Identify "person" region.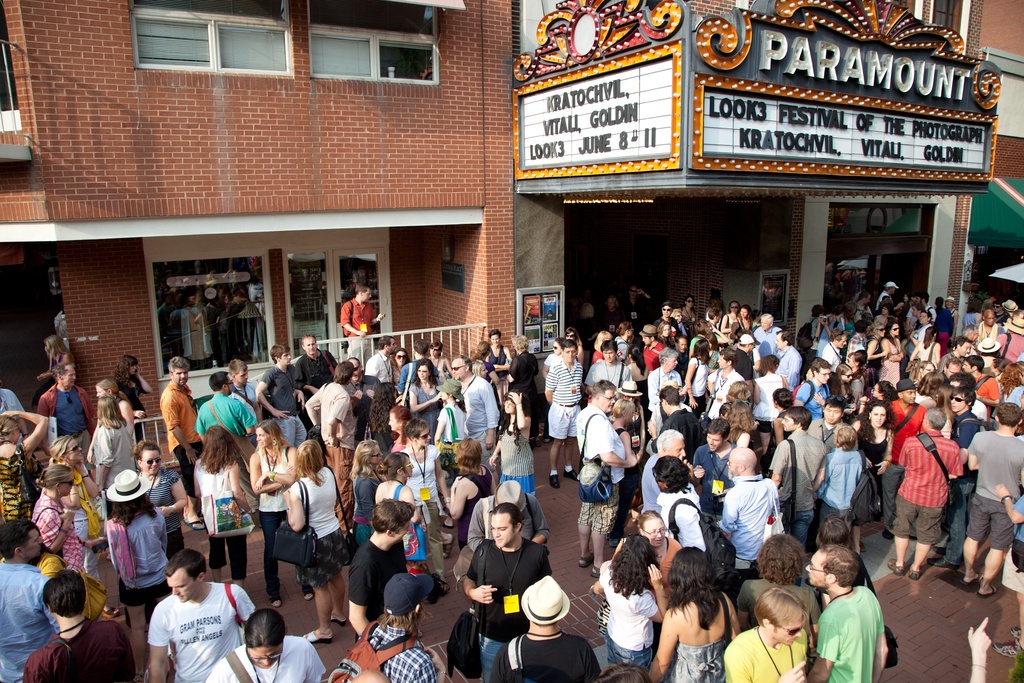
Region: bbox=(86, 375, 122, 470).
